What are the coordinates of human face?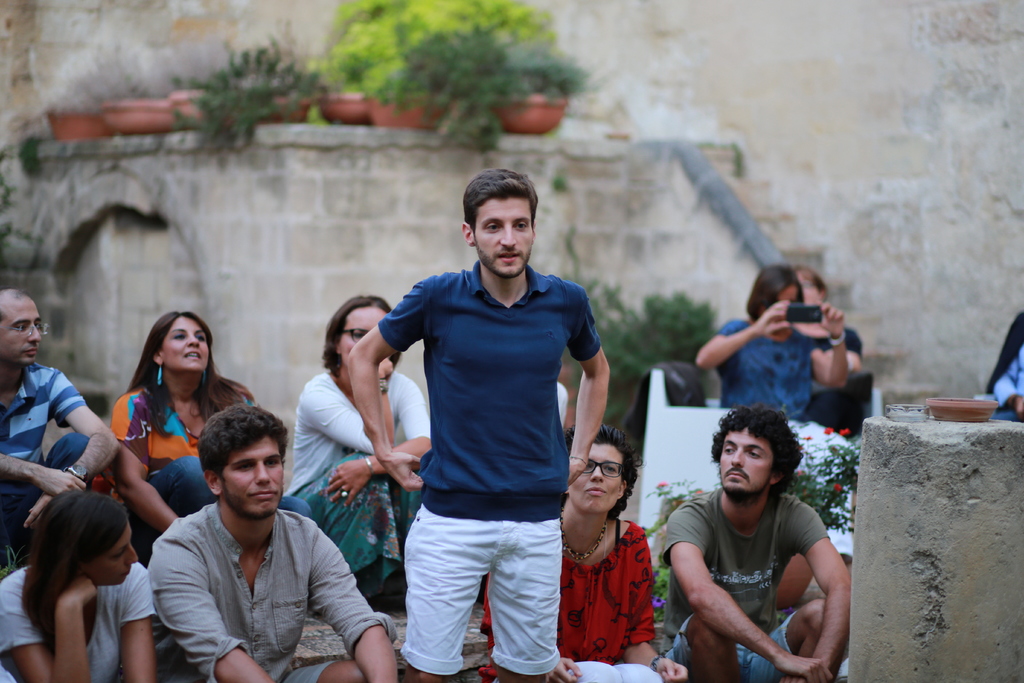
pyautogui.locateOnScreen(341, 307, 390, 365).
